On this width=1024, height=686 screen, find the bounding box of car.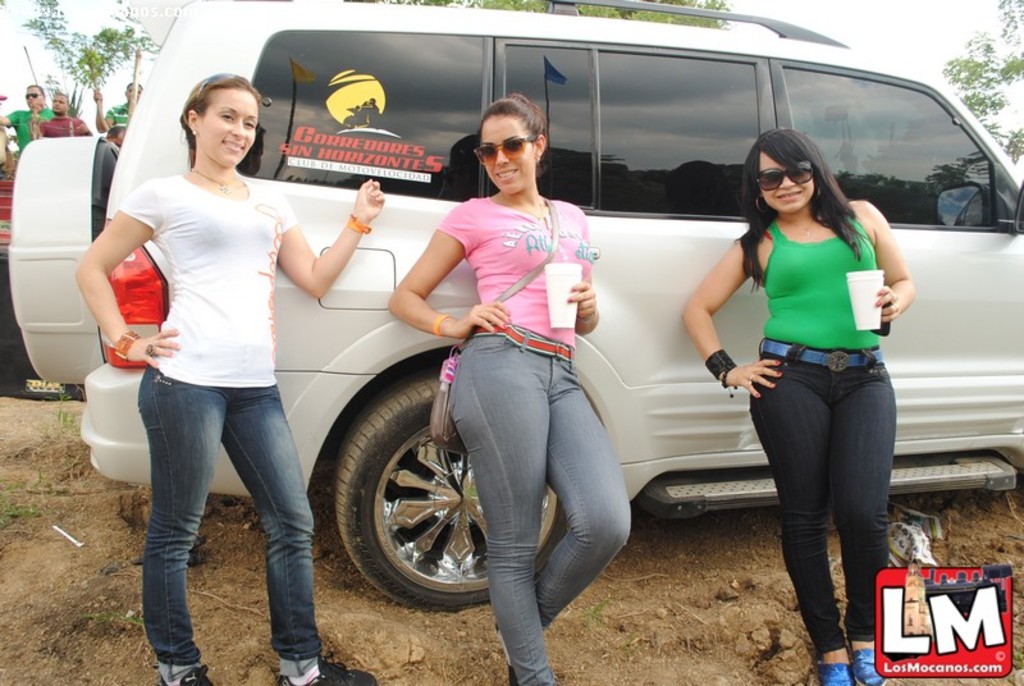
Bounding box: pyautogui.locateOnScreen(8, 0, 1023, 614).
